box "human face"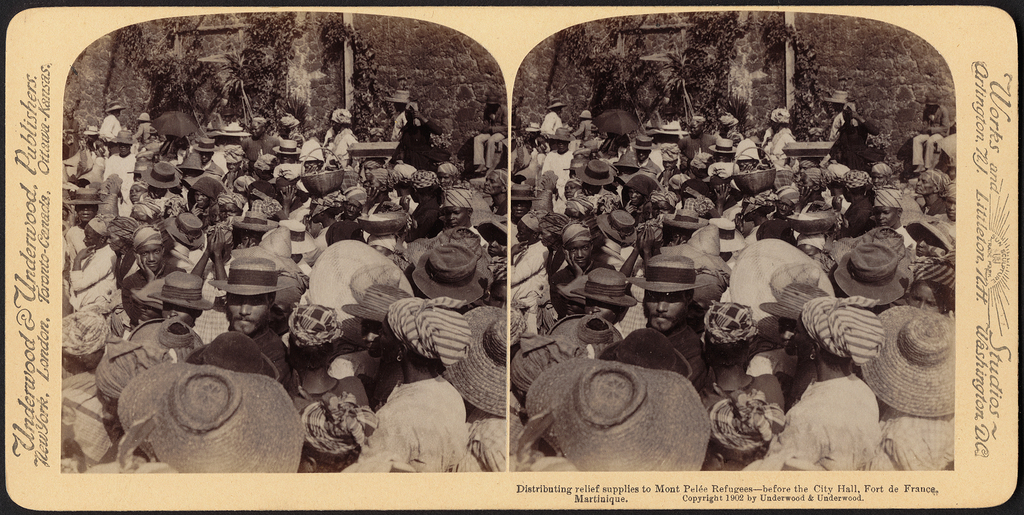
[x1=914, y1=171, x2=934, y2=196]
